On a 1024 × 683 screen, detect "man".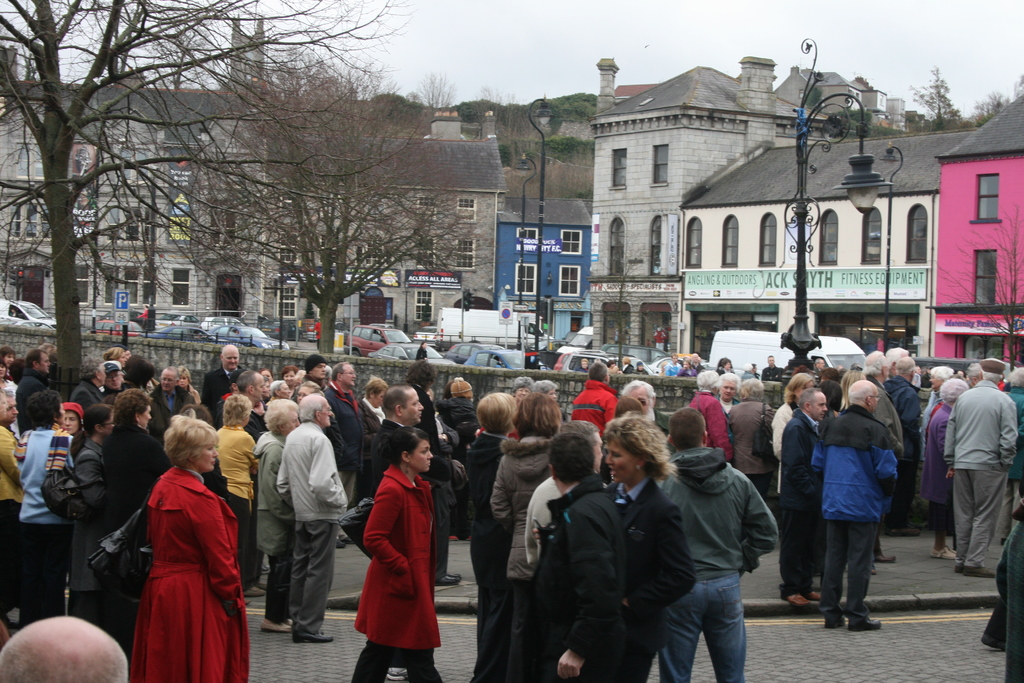
detection(564, 359, 617, 431).
